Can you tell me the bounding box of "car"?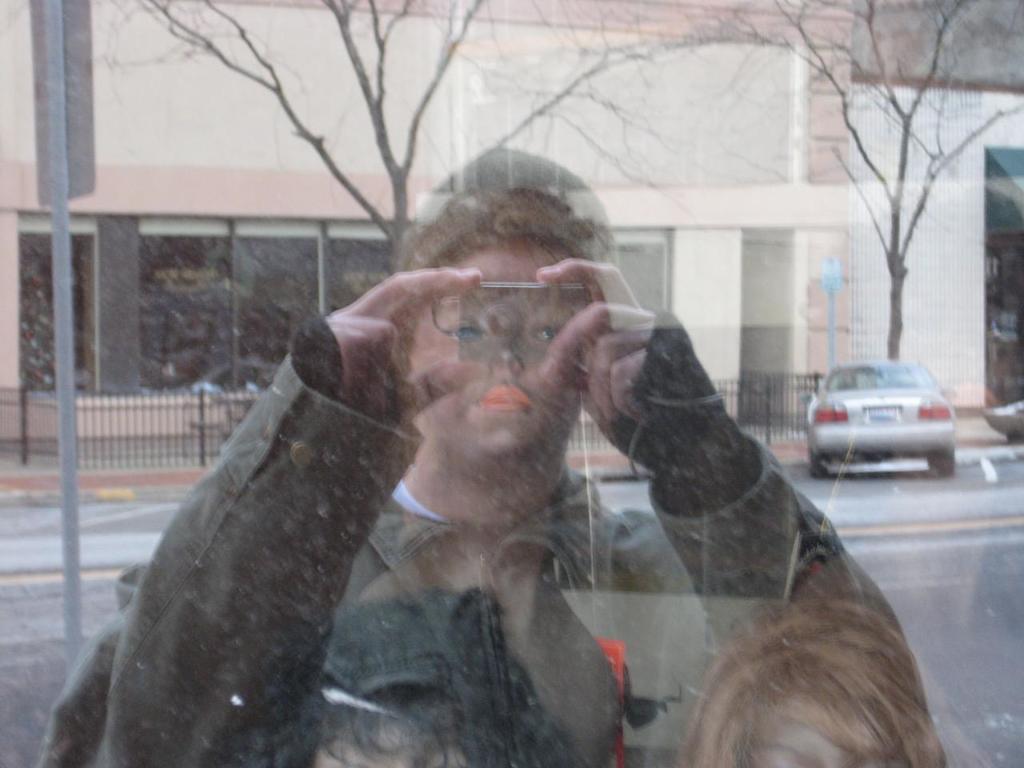
799,358,958,476.
